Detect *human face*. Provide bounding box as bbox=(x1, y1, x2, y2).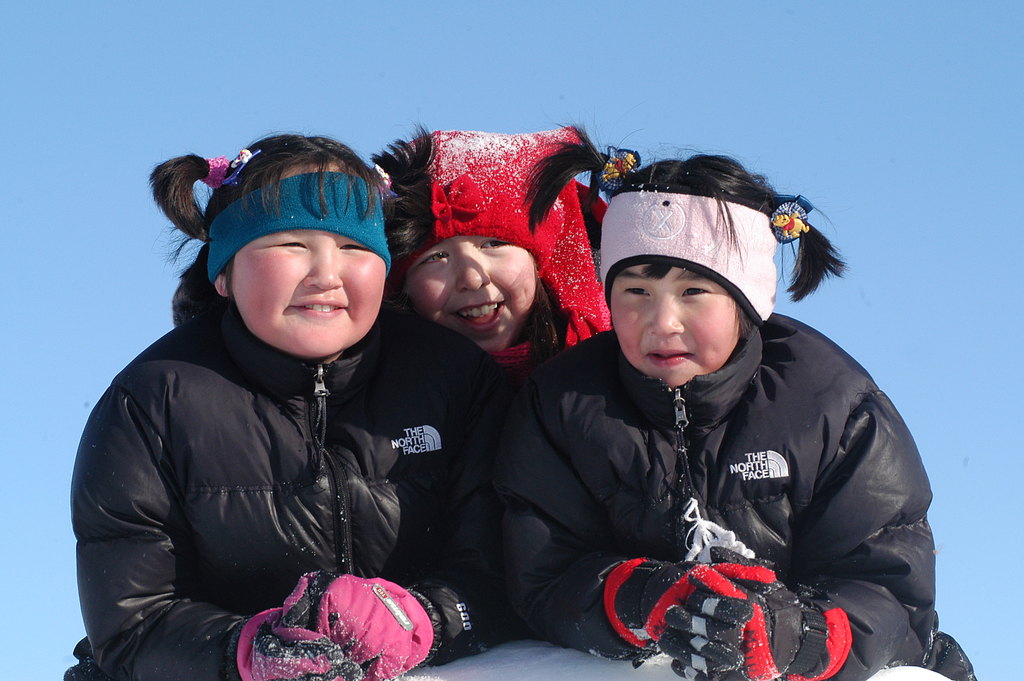
bbox=(405, 238, 535, 356).
